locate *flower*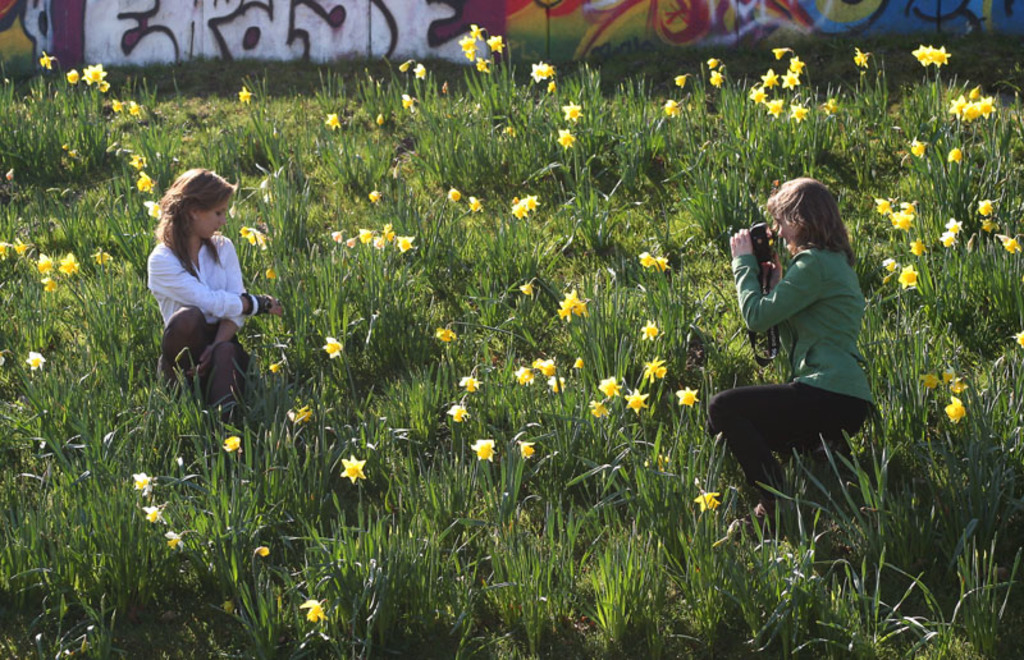
bbox=(339, 454, 367, 487)
